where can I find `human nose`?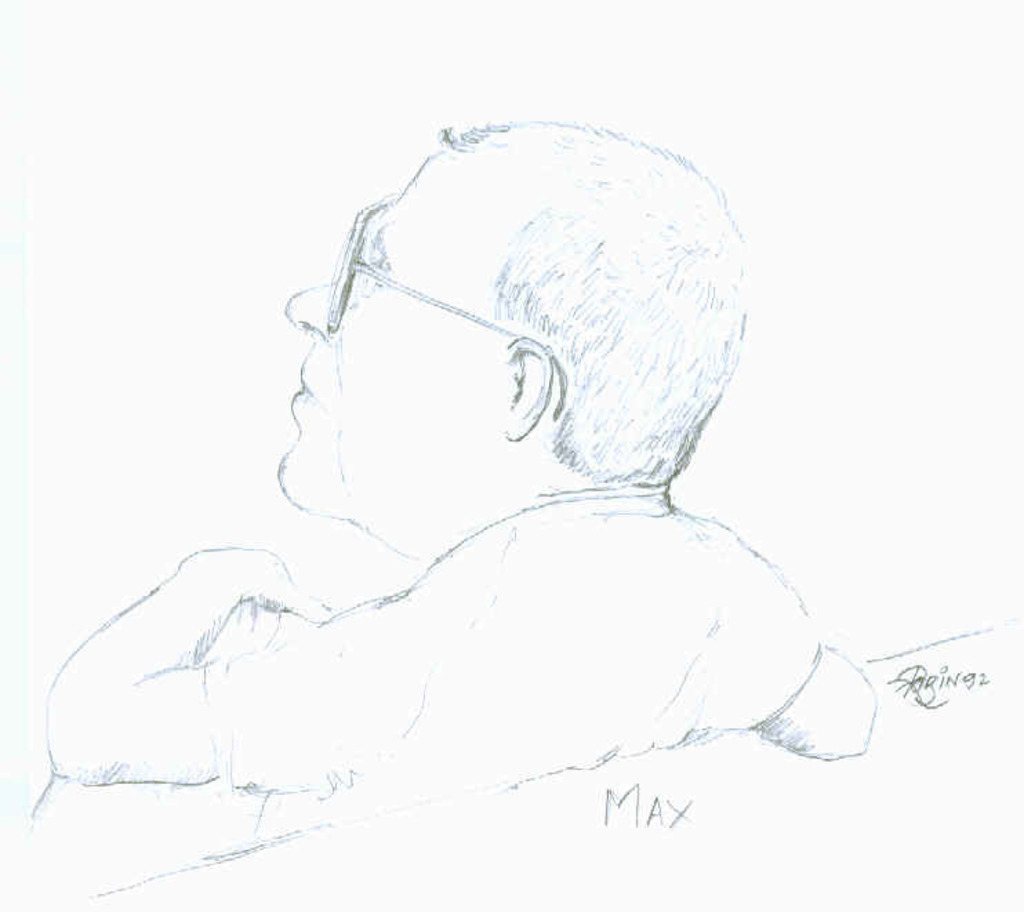
You can find it at 283:281:331:328.
